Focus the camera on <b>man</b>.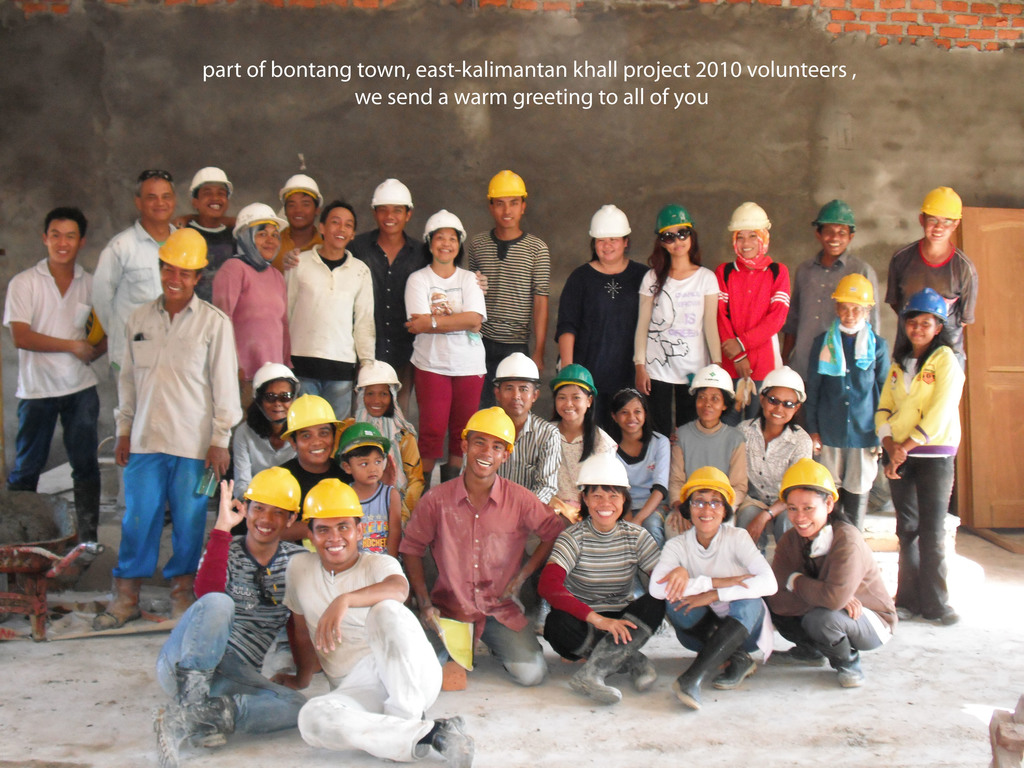
Focus region: region(784, 200, 880, 426).
